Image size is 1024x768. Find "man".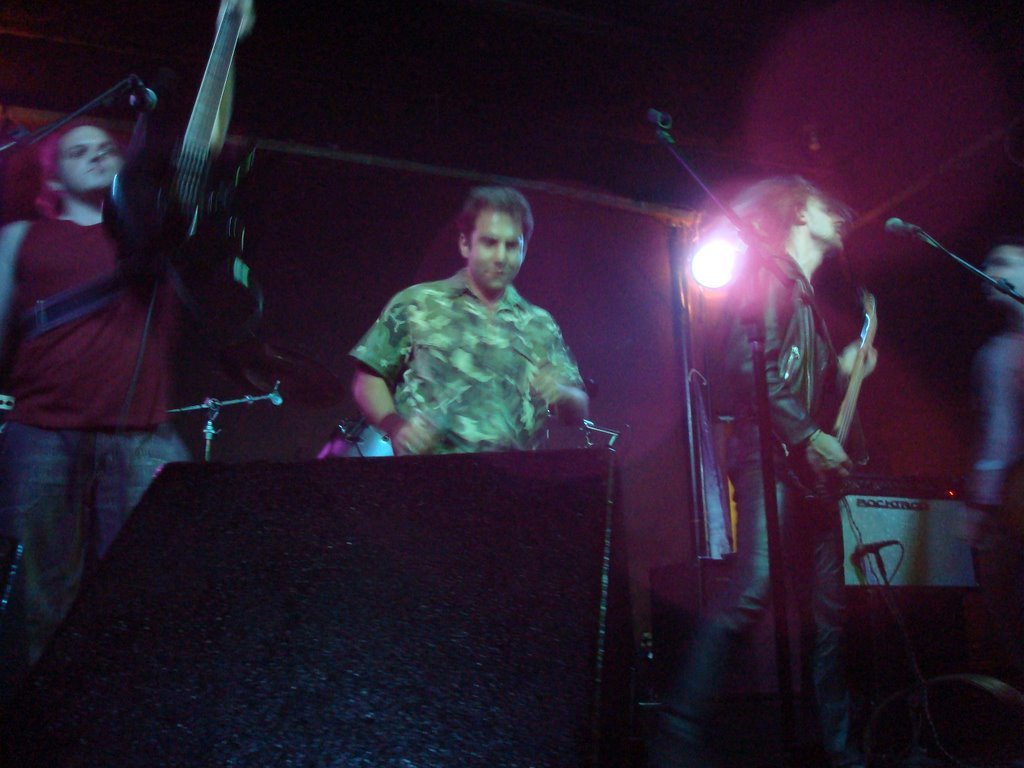
pyautogui.locateOnScreen(945, 238, 1023, 692).
